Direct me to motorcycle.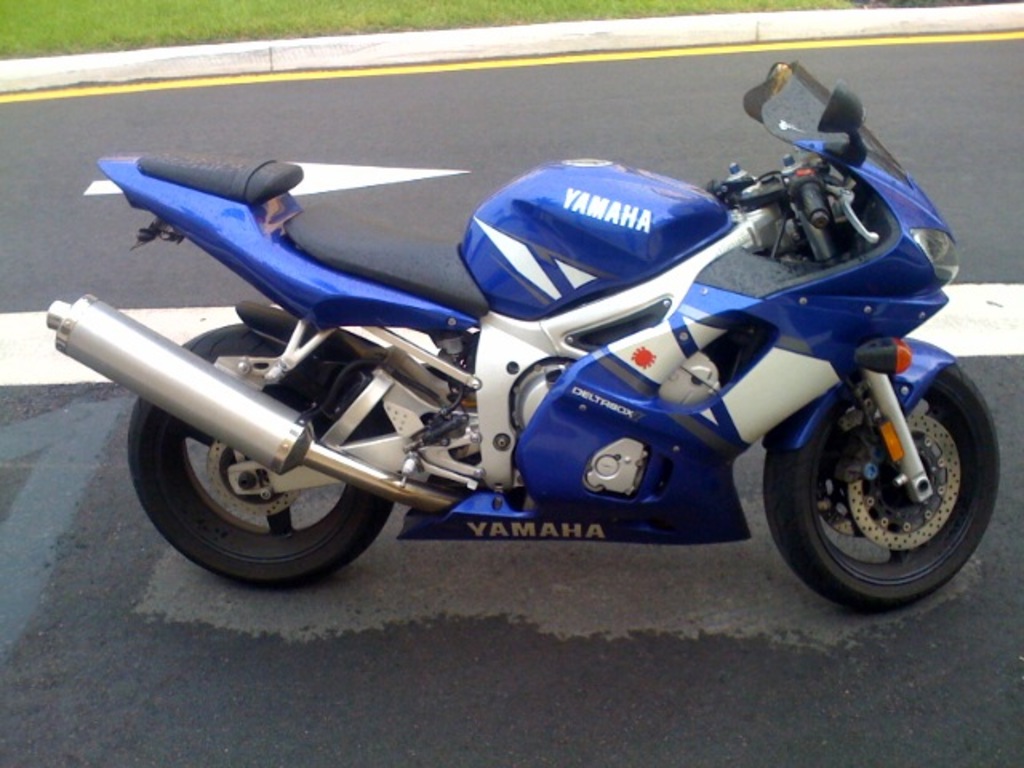
Direction: [left=48, top=62, right=1000, bottom=613].
